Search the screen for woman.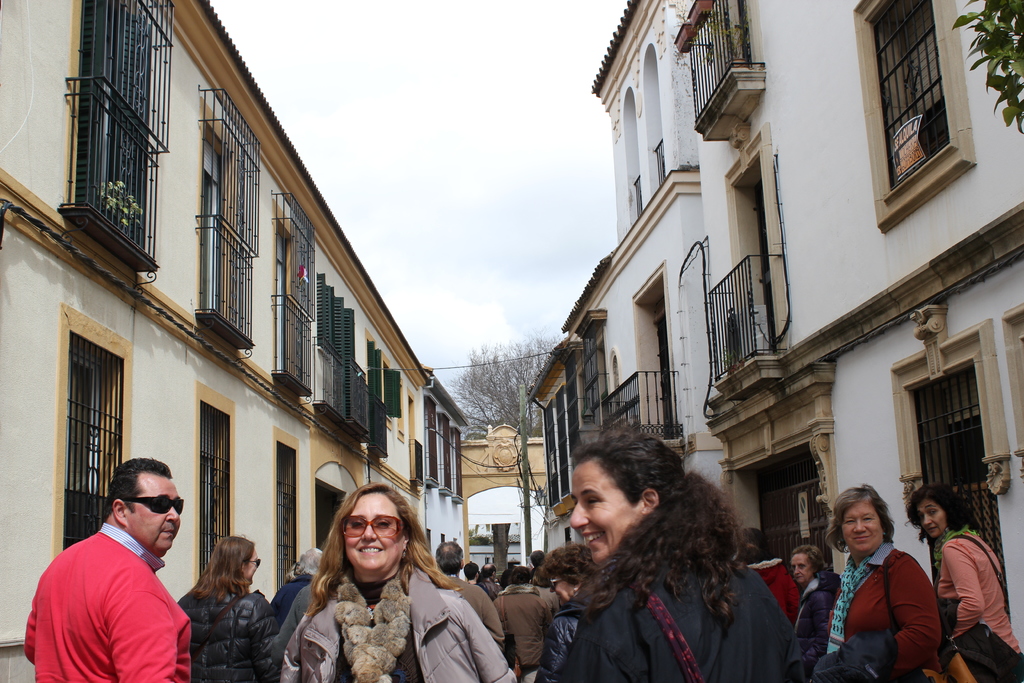
Found at pyautogui.locateOnScreen(492, 566, 549, 682).
